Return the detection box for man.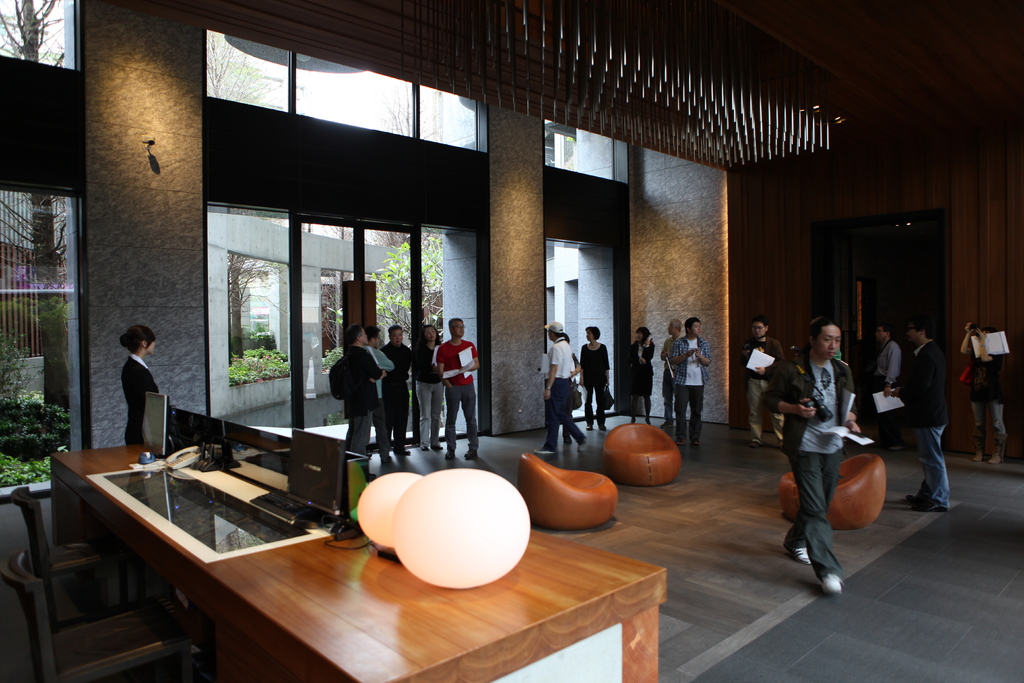
crop(777, 310, 881, 600).
